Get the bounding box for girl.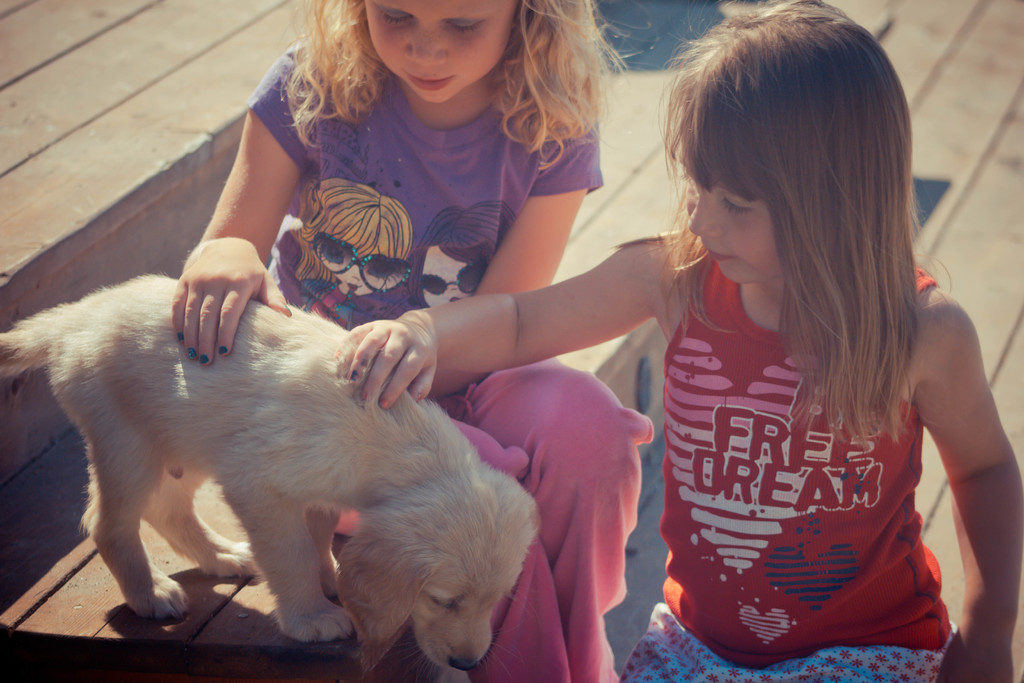
[168,0,657,682].
